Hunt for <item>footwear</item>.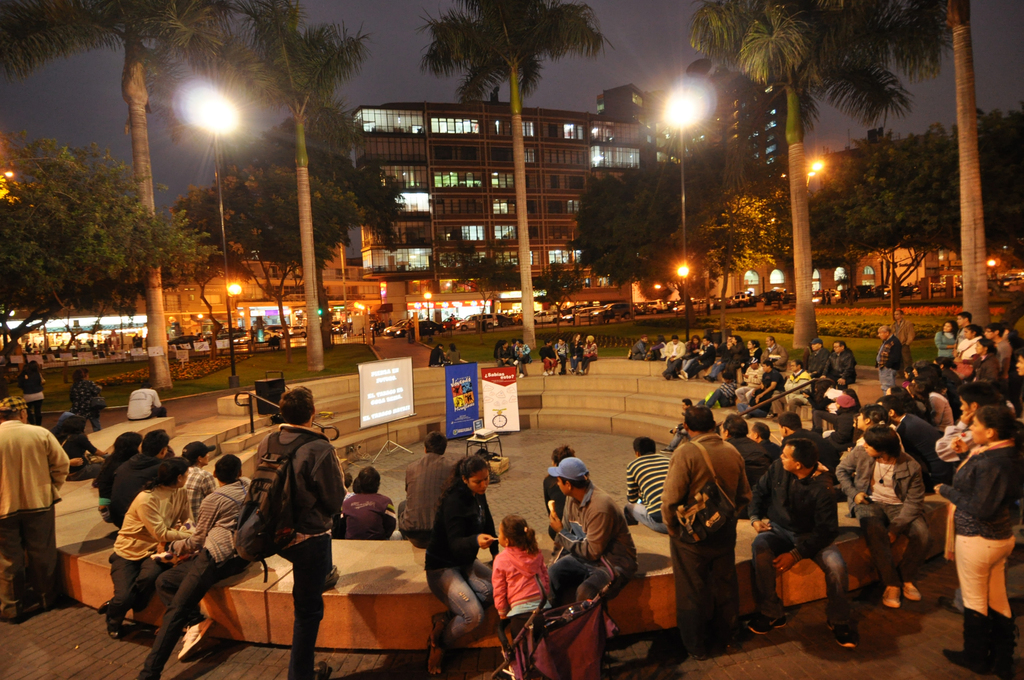
Hunted down at region(826, 622, 857, 649).
